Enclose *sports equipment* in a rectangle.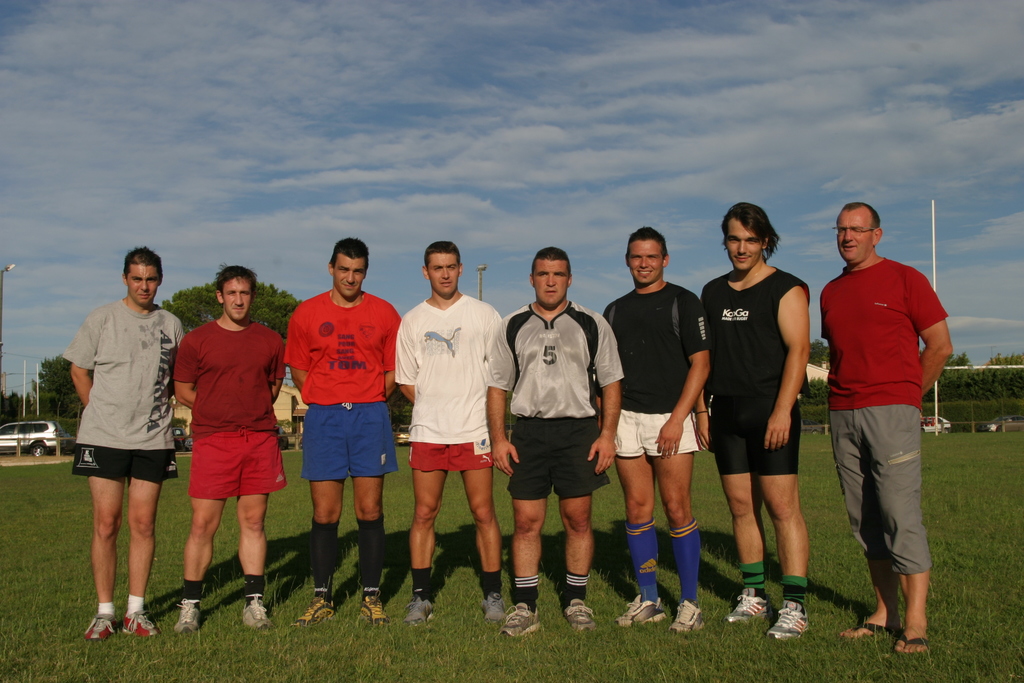
x1=83, y1=613, x2=115, y2=640.
